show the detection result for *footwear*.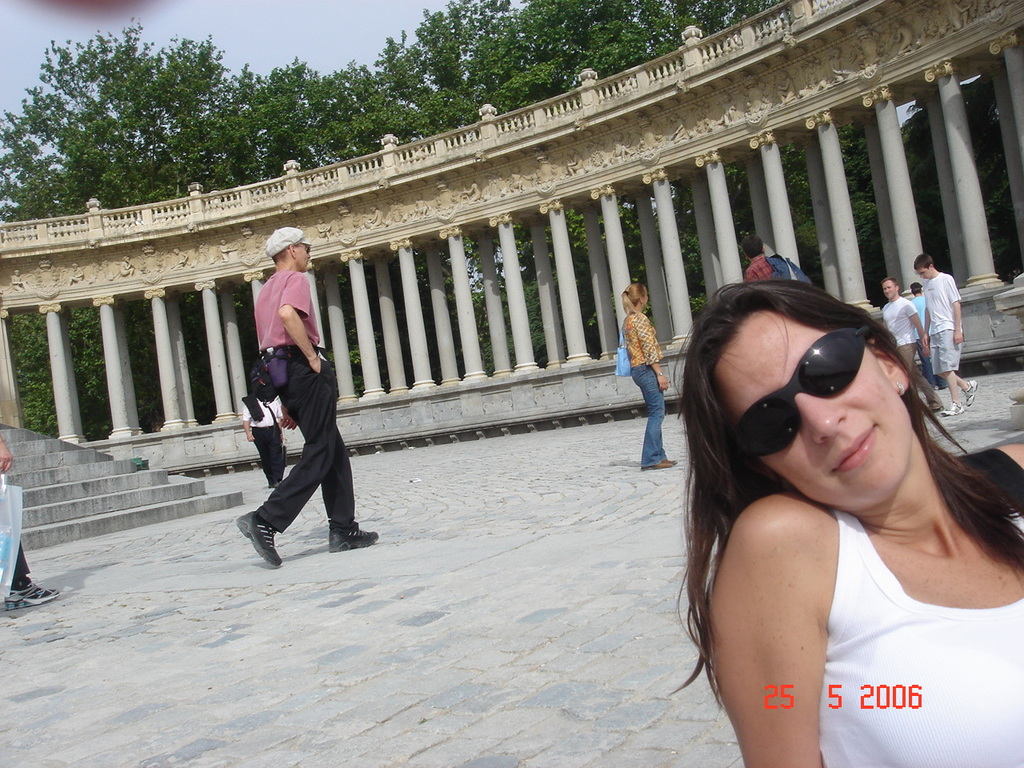
box=[942, 402, 964, 418].
